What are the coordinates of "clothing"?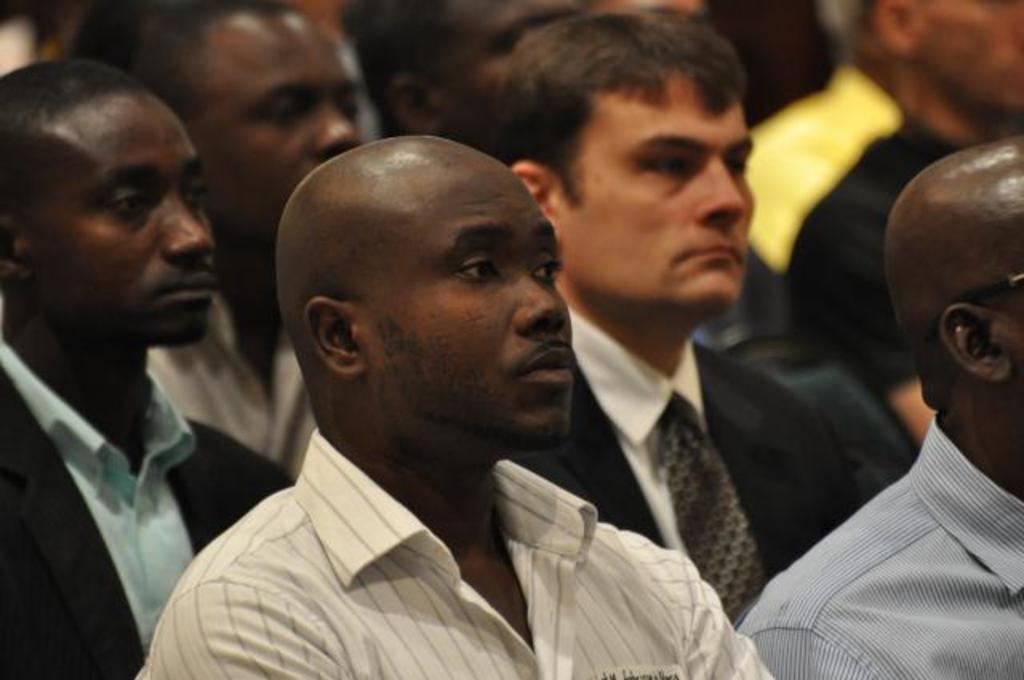
pyautogui.locateOnScreen(2, 0, 1022, 678).
